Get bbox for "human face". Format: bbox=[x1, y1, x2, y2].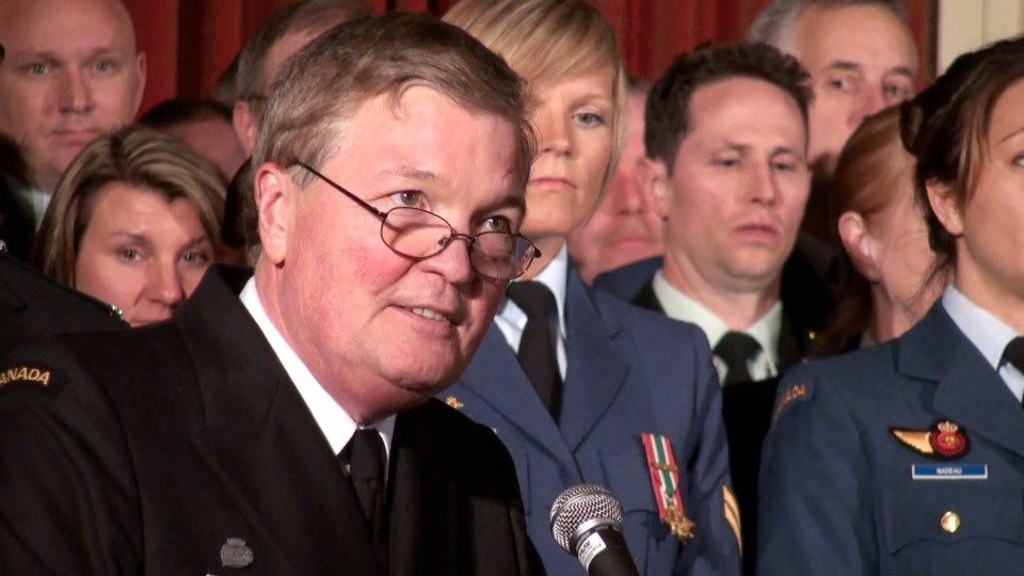
bbox=[165, 113, 253, 183].
